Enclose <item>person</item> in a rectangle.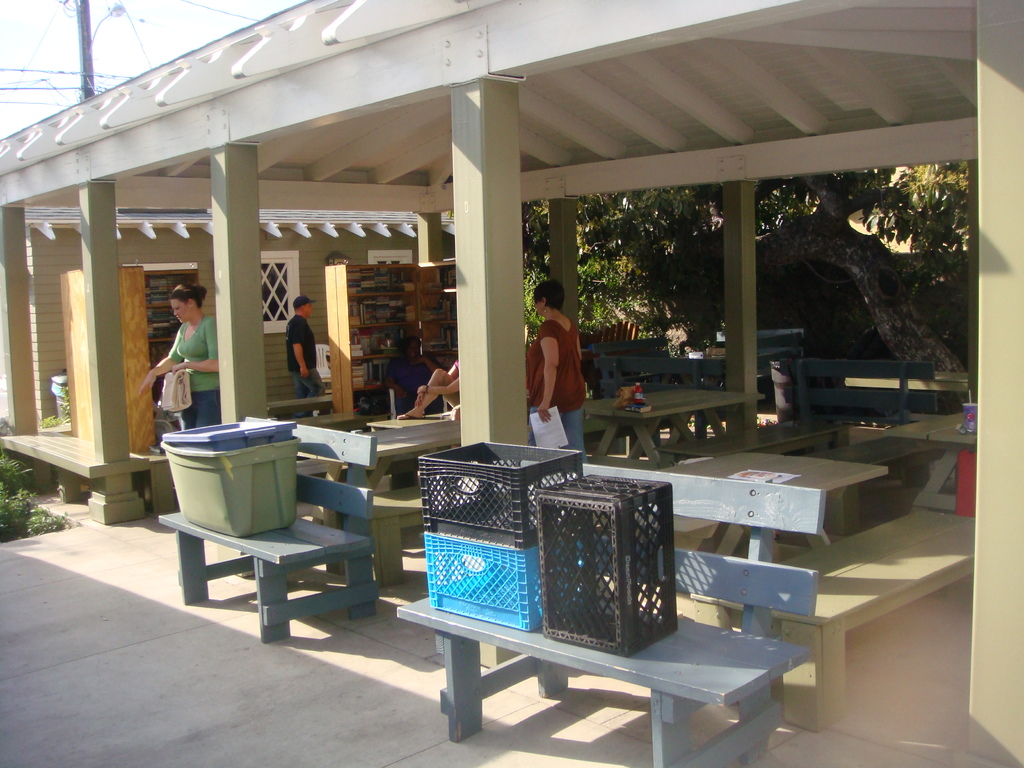
region(385, 336, 440, 420).
